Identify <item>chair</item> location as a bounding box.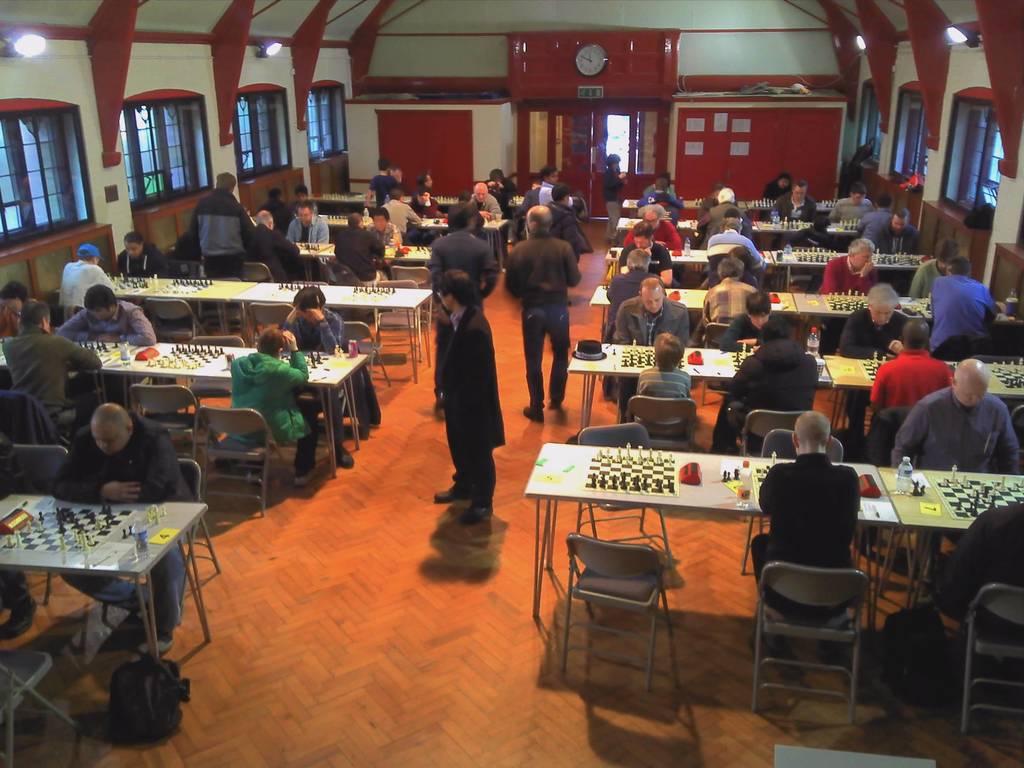
<box>372,280,430,363</box>.
